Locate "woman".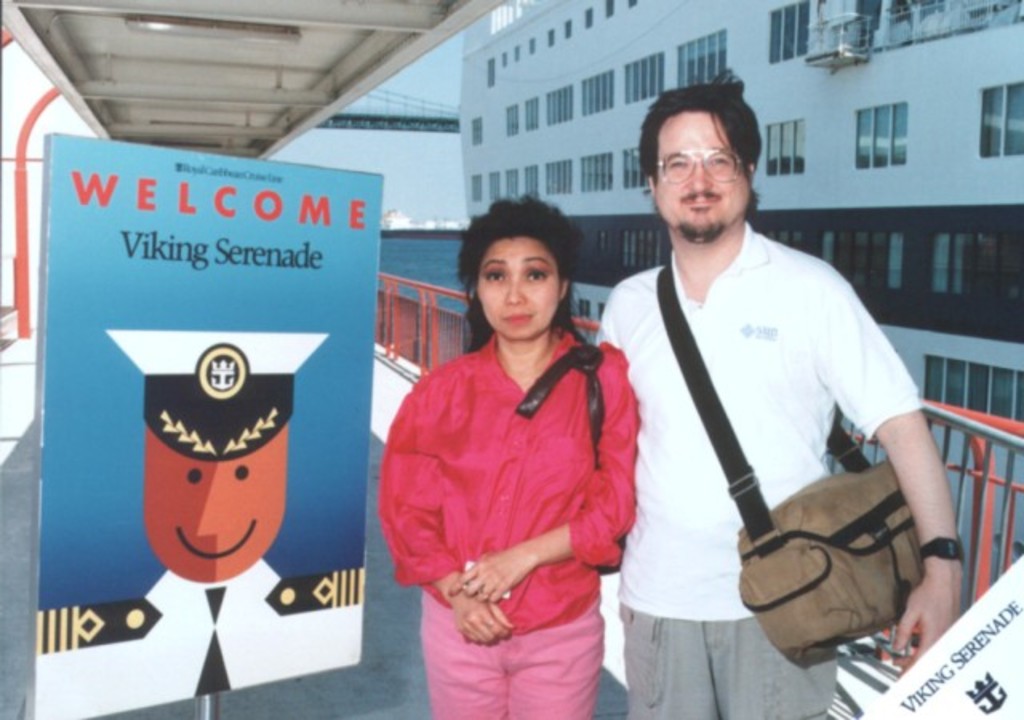
Bounding box: BBox(374, 195, 651, 693).
